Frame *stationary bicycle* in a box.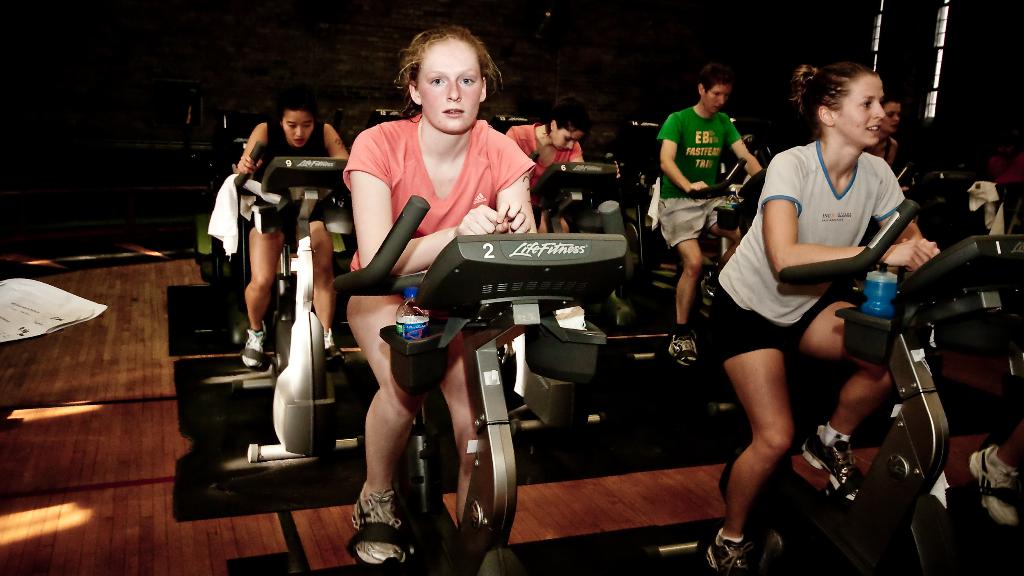
Rect(649, 197, 1023, 575).
